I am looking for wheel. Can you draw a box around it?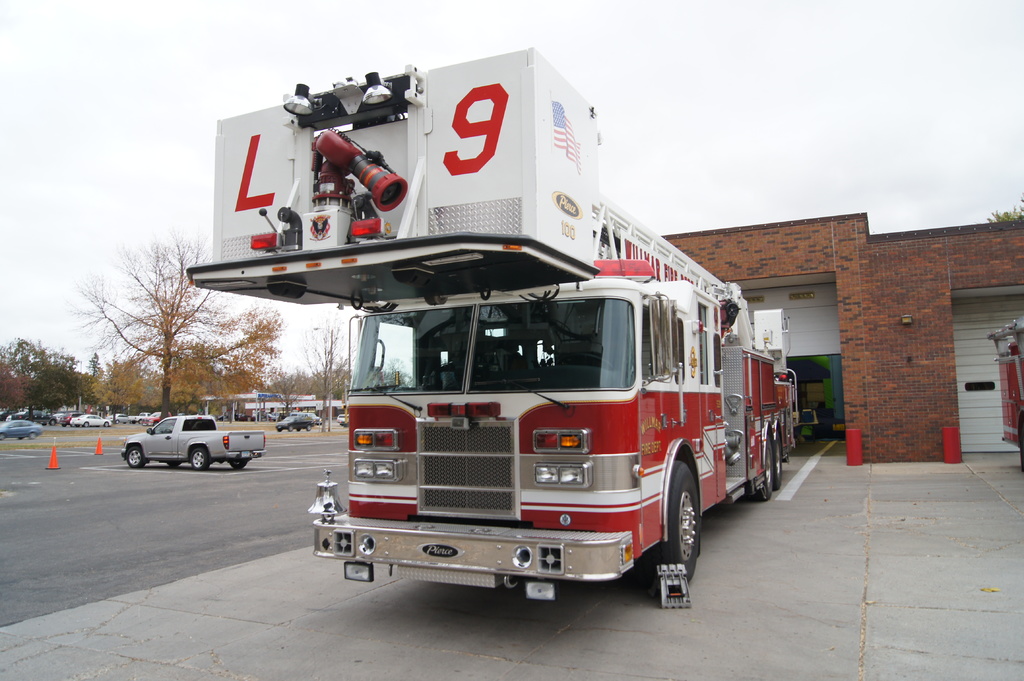
Sure, the bounding box is x1=663 y1=463 x2=715 y2=599.
